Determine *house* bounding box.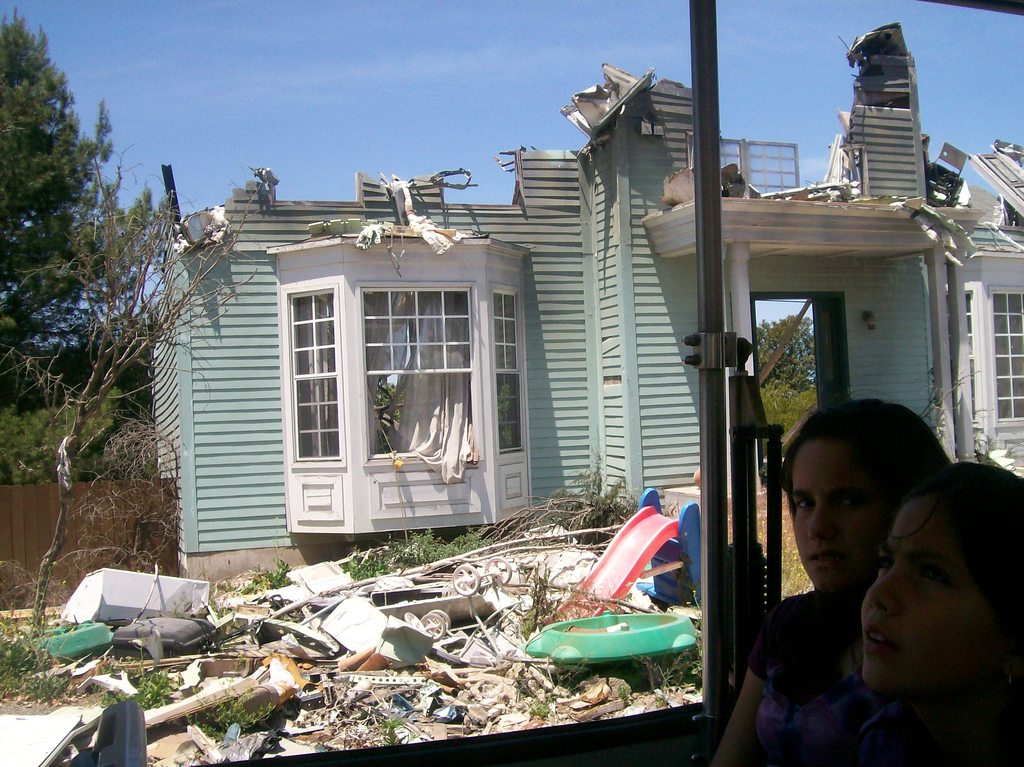
Determined: rect(147, 16, 1023, 579).
